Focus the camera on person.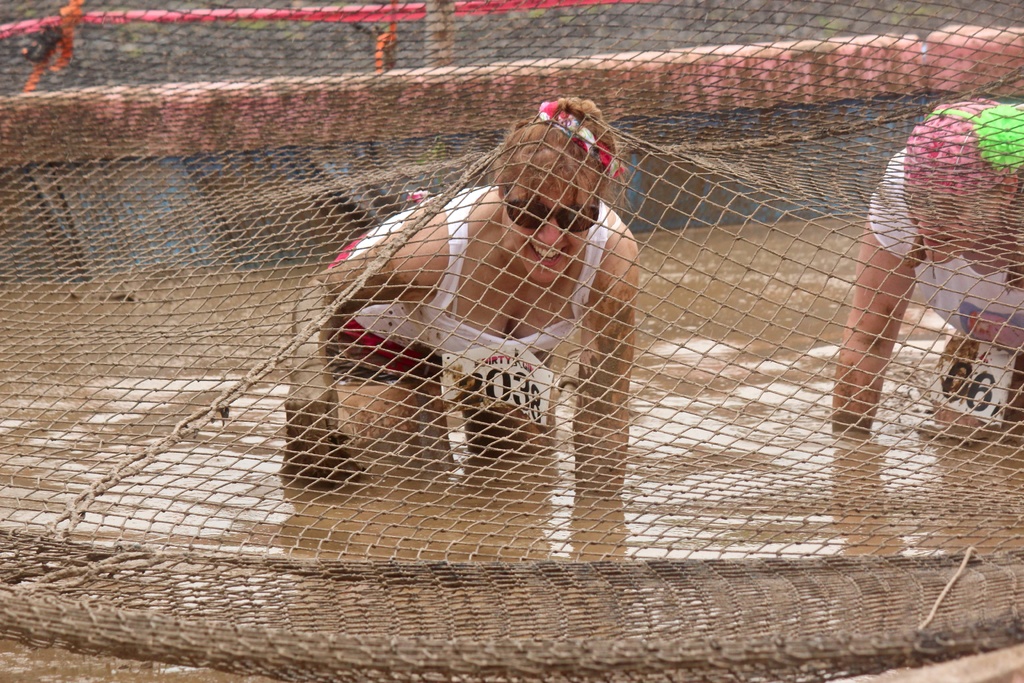
Focus region: left=826, top=94, right=1023, bottom=434.
